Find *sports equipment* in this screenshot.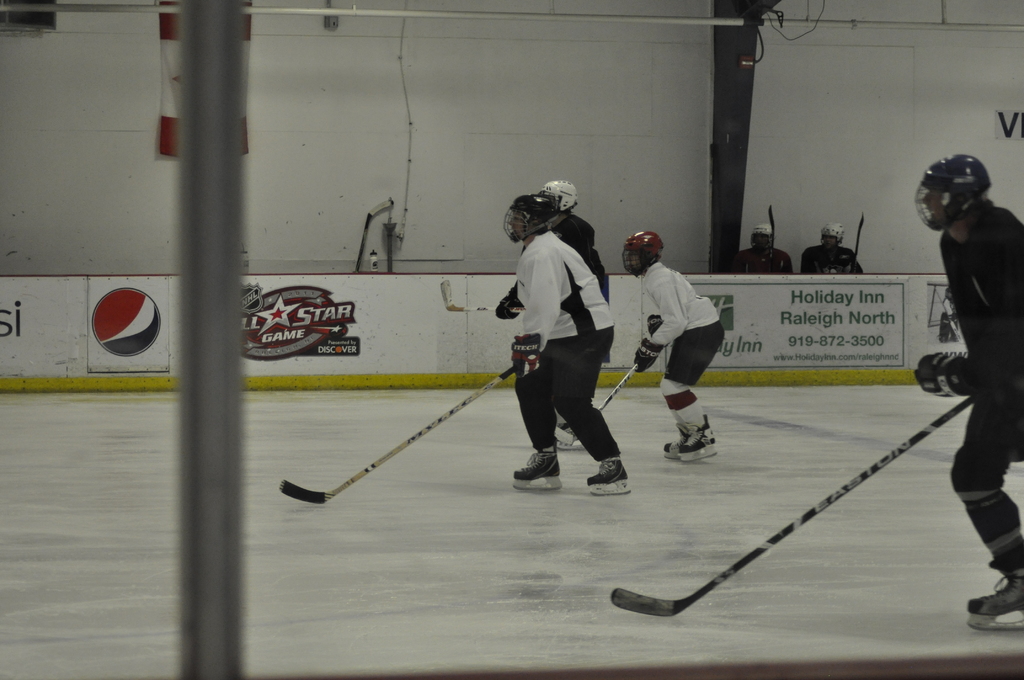
The bounding box for *sports equipment* is x1=821 y1=221 x2=849 y2=252.
